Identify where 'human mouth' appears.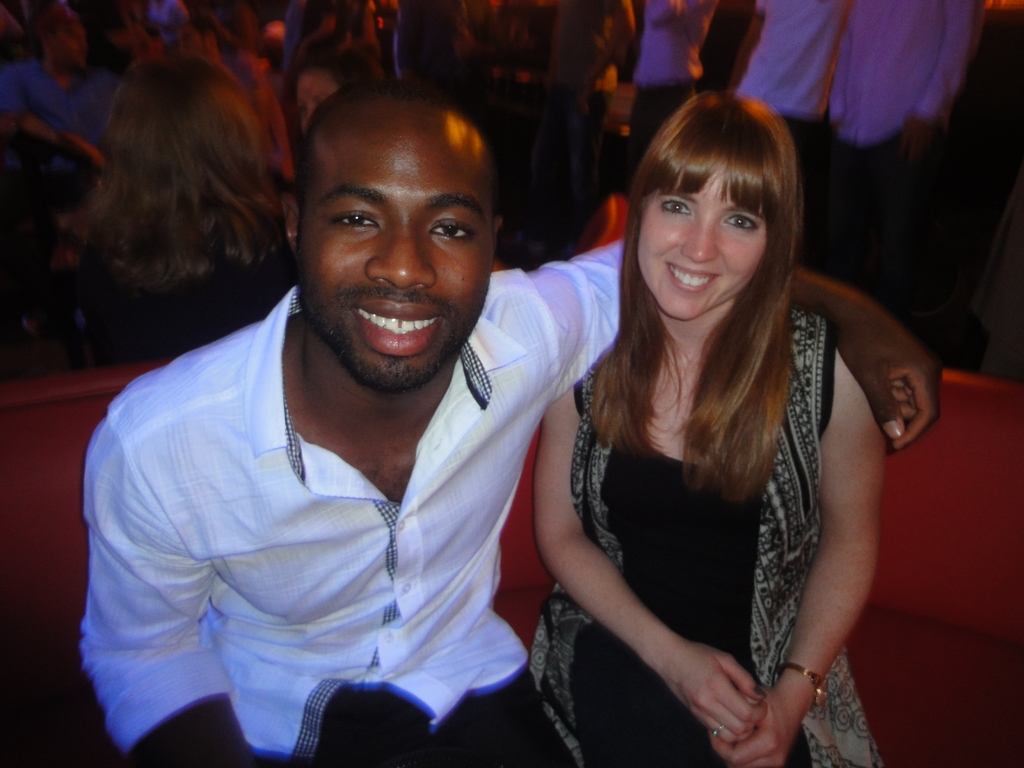
Appears at [left=347, top=298, right=440, bottom=355].
